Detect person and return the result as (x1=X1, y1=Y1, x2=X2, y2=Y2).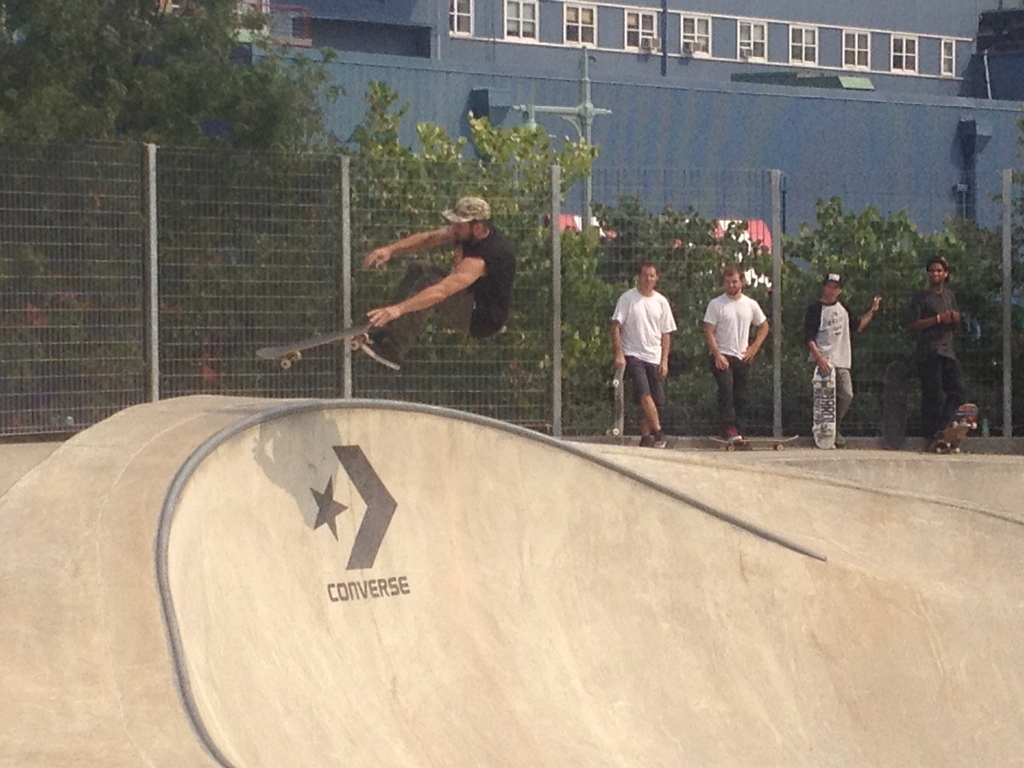
(x1=911, y1=259, x2=975, y2=445).
